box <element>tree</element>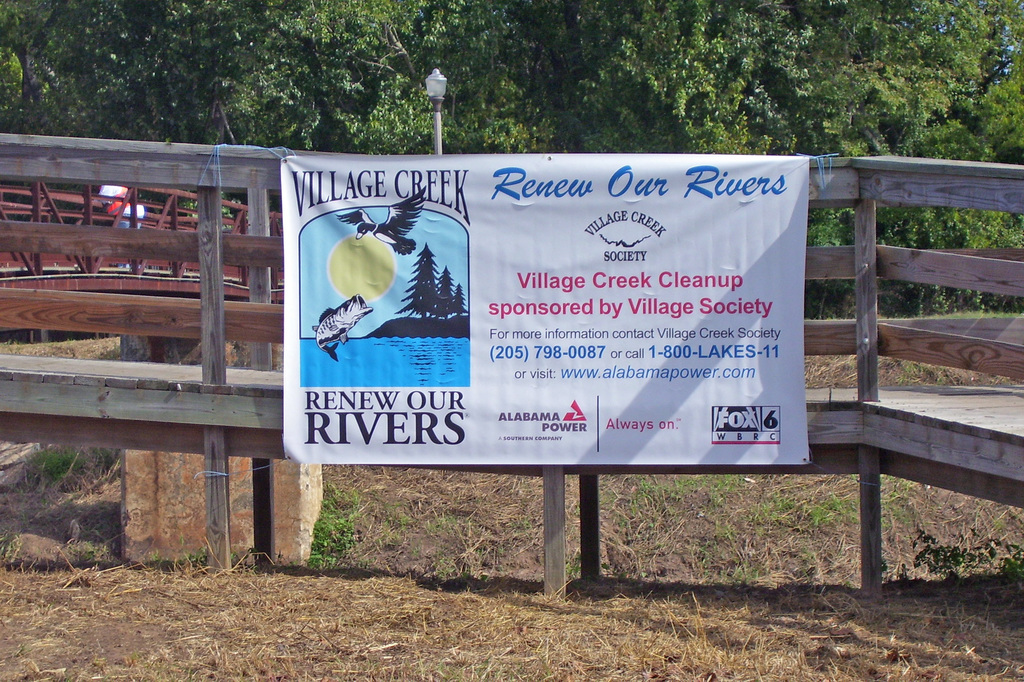
left=243, top=0, right=590, bottom=149
